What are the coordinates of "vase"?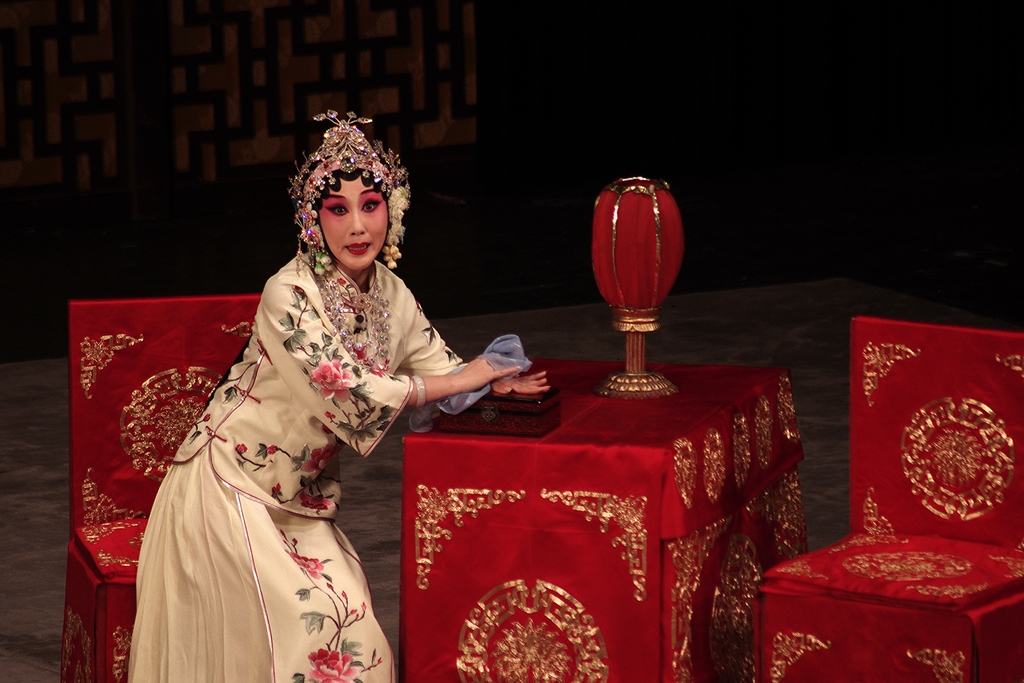
(591,175,685,397).
